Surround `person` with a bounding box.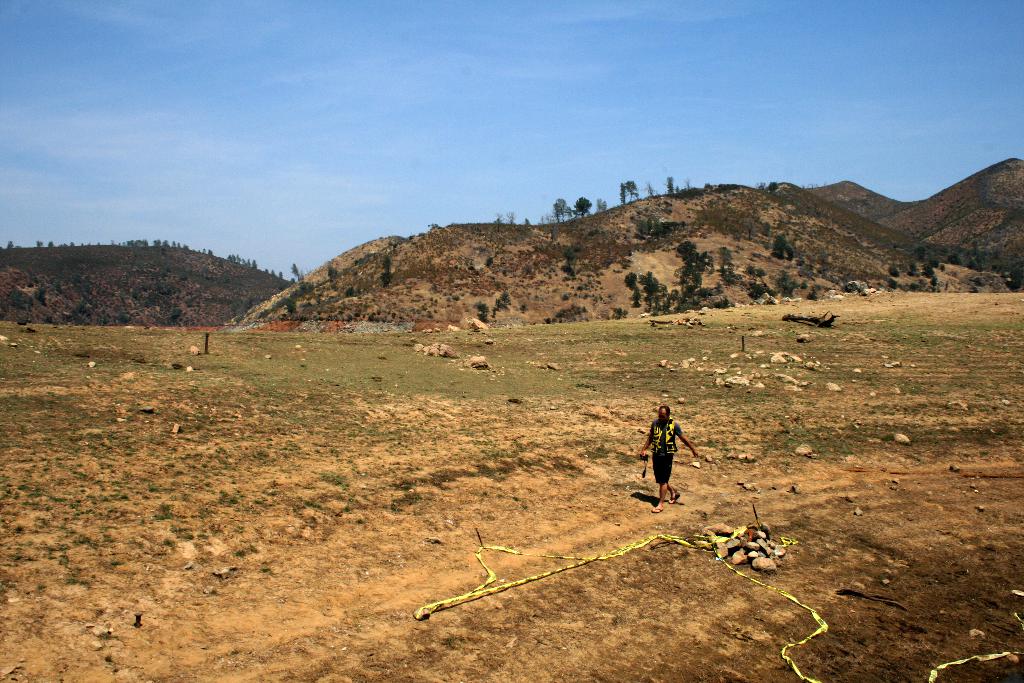
{"x1": 647, "y1": 409, "x2": 694, "y2": 510}.
